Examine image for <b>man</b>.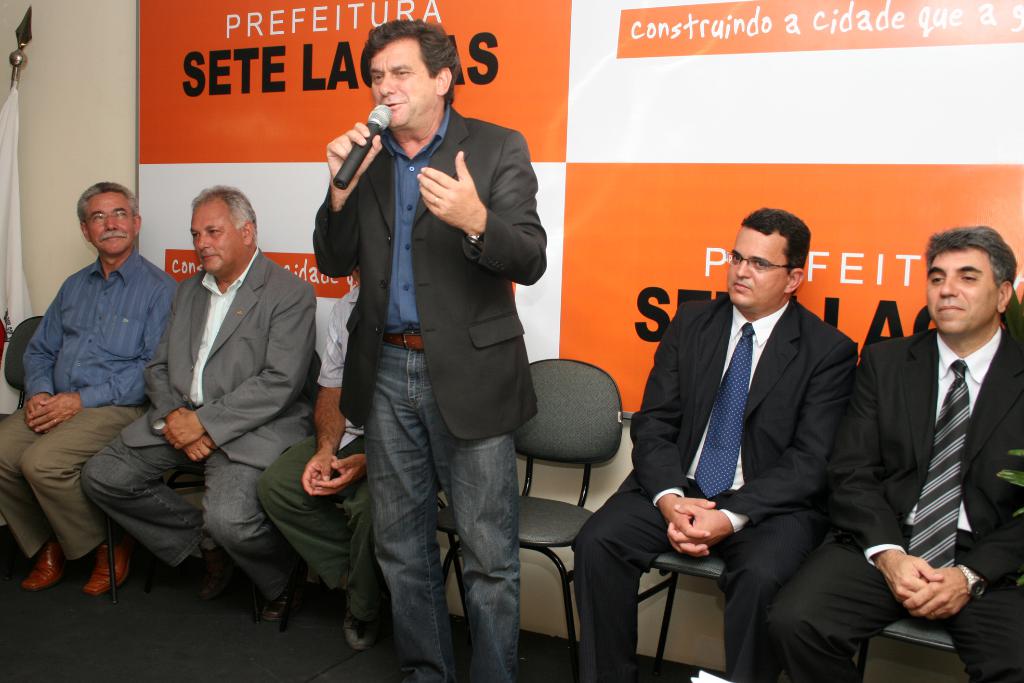
Examination result: 304,13,548,682.
